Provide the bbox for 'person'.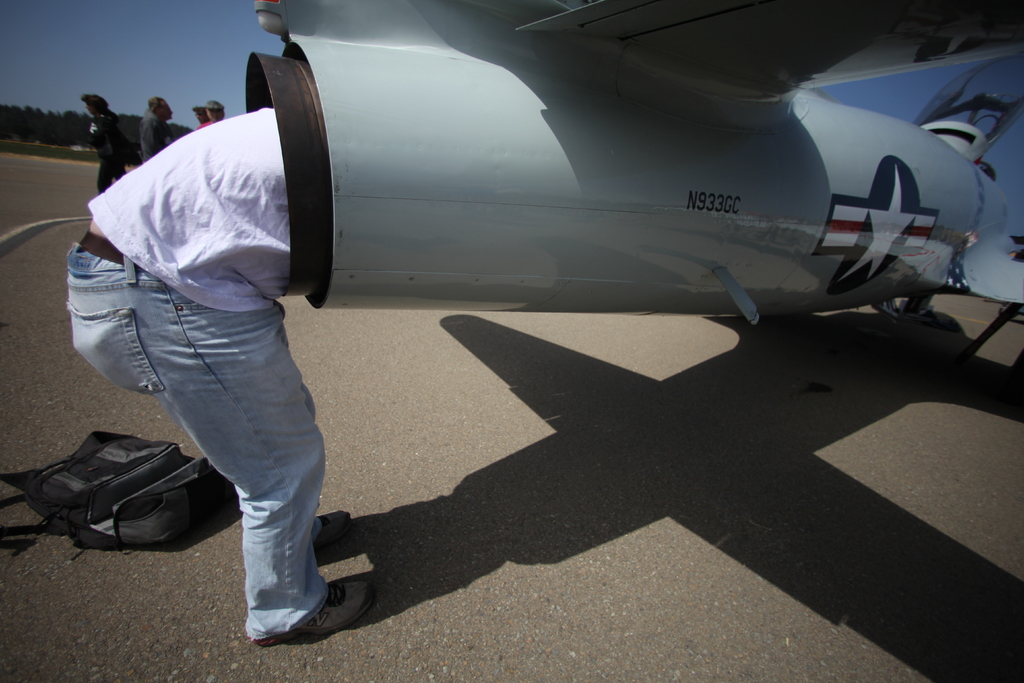
(78, 90, 128, 194).
